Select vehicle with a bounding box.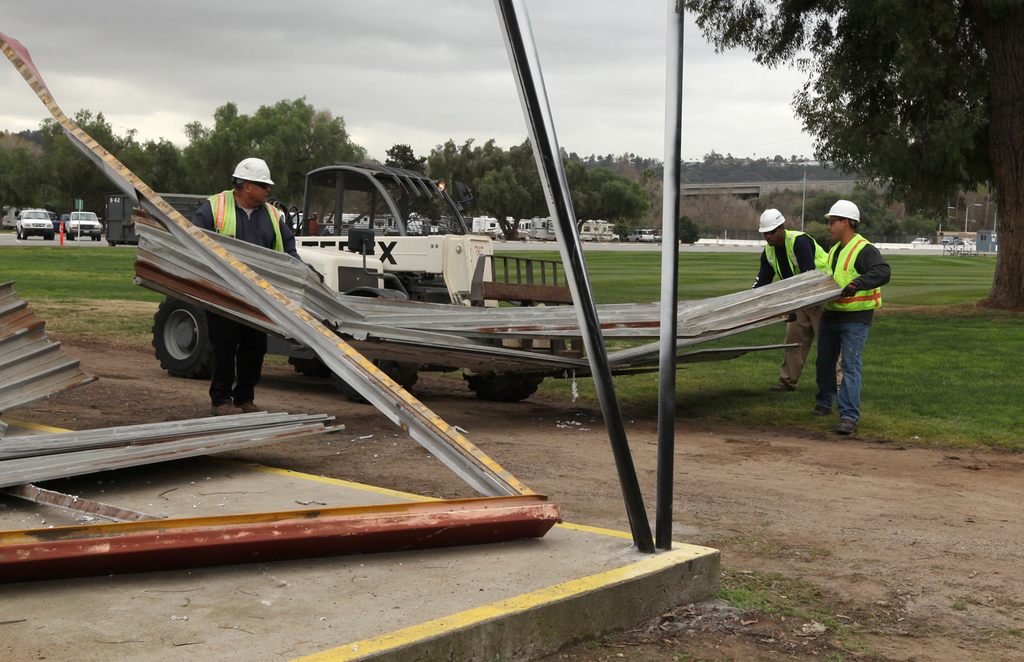
left=630, top=228, right=662, bottom=243.
